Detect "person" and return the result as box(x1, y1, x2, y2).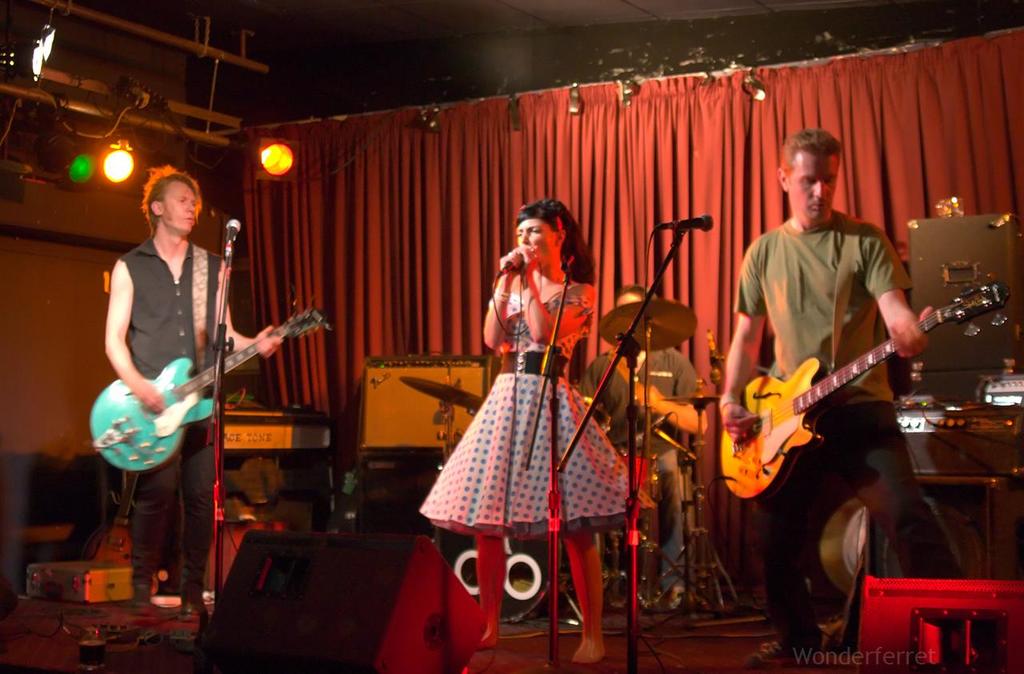
box(713, 129, 1001, 672).
